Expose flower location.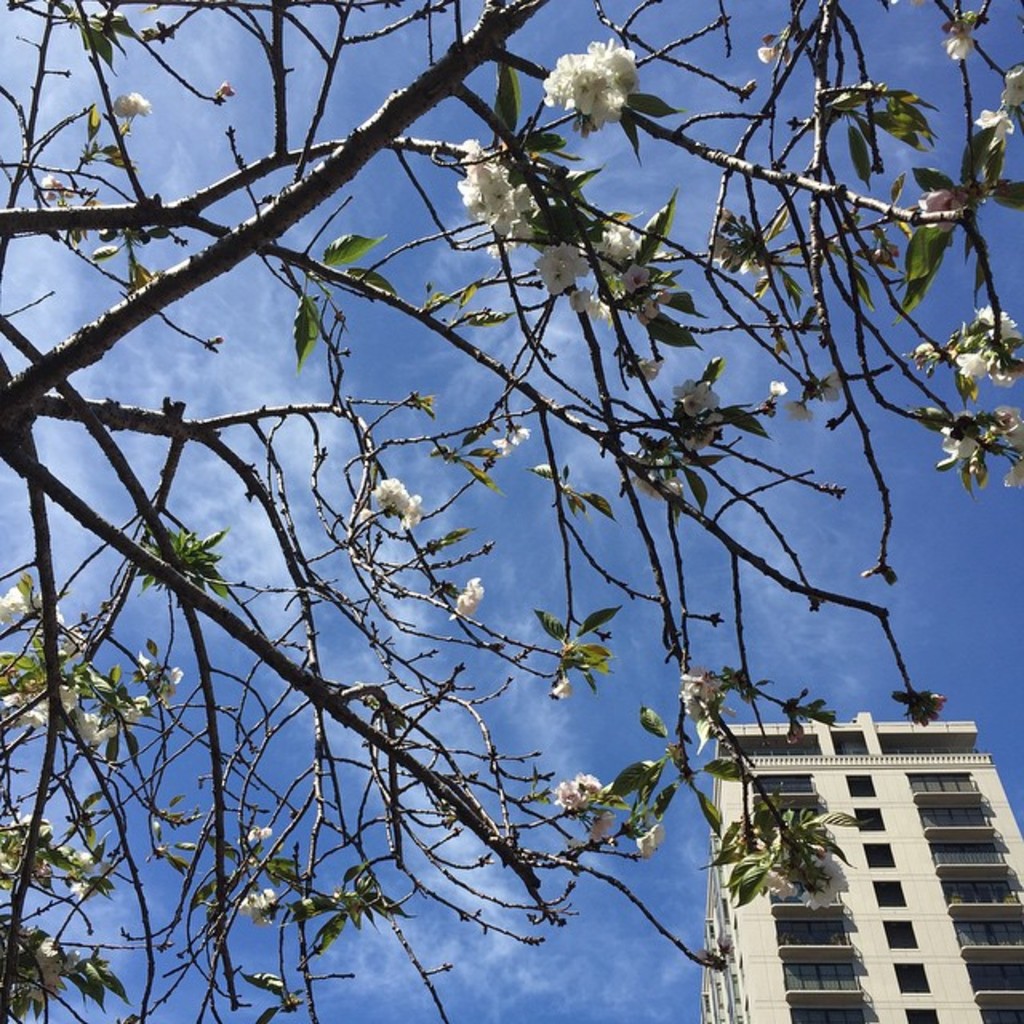
Exposed at [632, 354, 666, 382].
